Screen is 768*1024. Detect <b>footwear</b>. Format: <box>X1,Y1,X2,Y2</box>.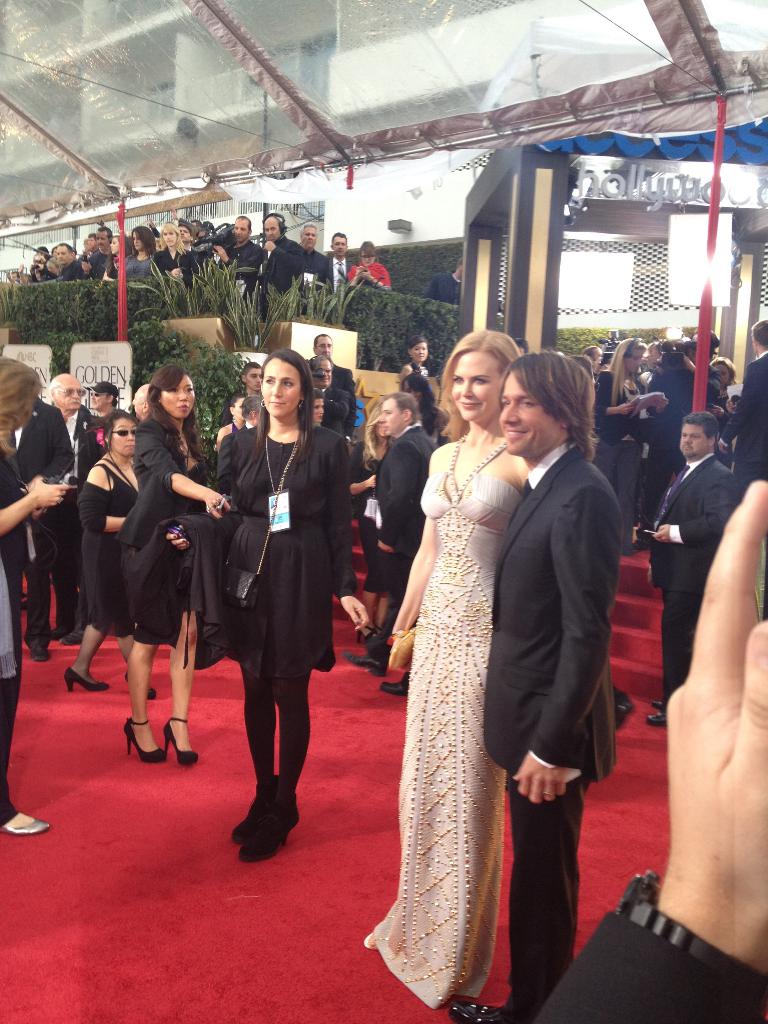
<box>451,998,517,1023</box>.
